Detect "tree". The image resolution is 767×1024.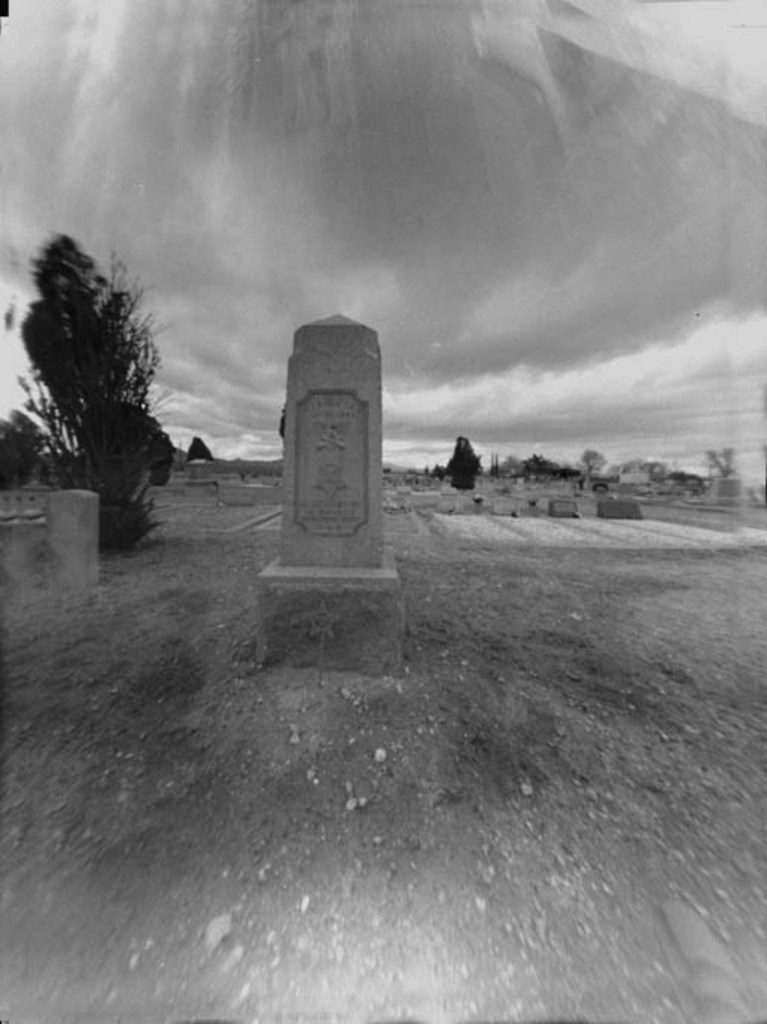
<bbox>442, 426, 481, 490</bbox>.
